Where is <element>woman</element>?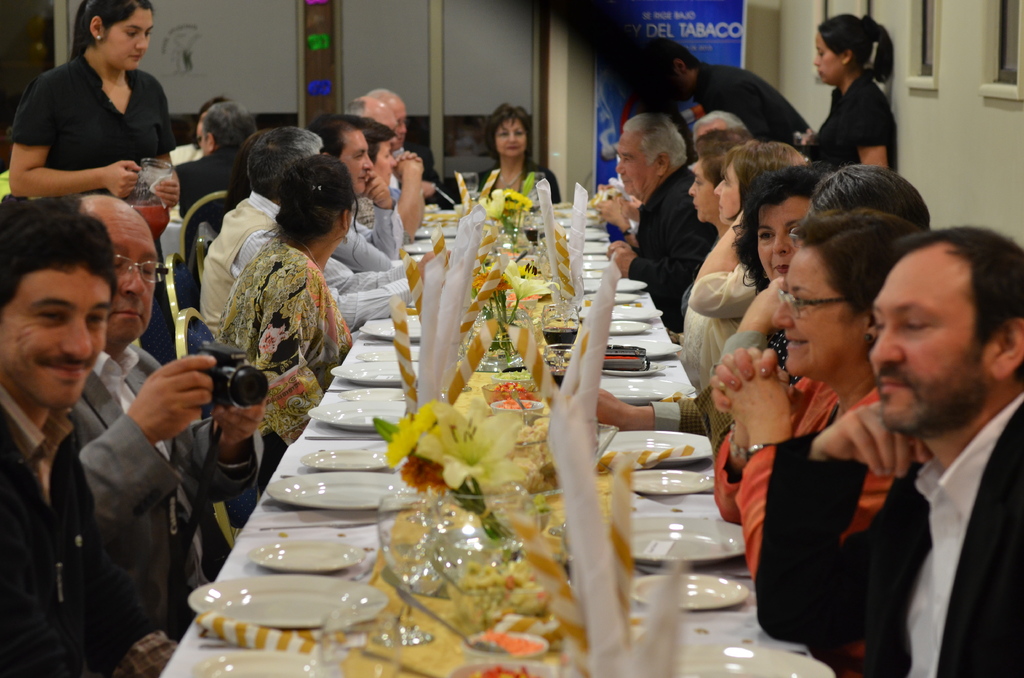
left=218, top=160, right=351, bottom=492.
